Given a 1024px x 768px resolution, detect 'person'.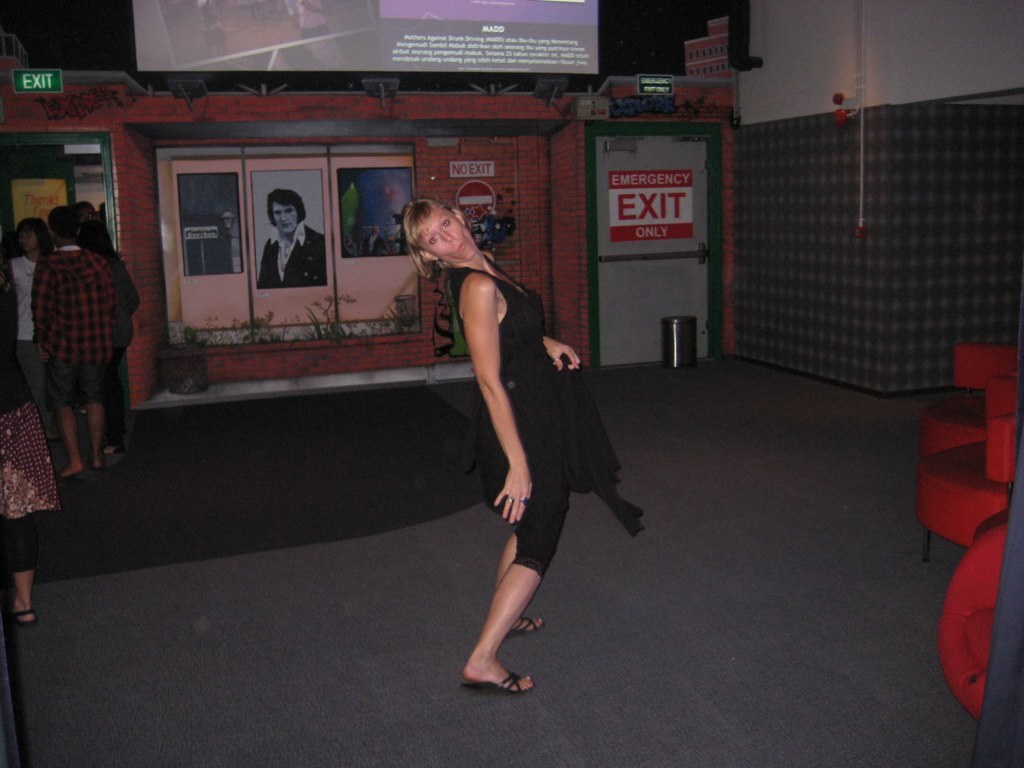
pyautogui.locateOnScreen(29, 197, 123, 476).
